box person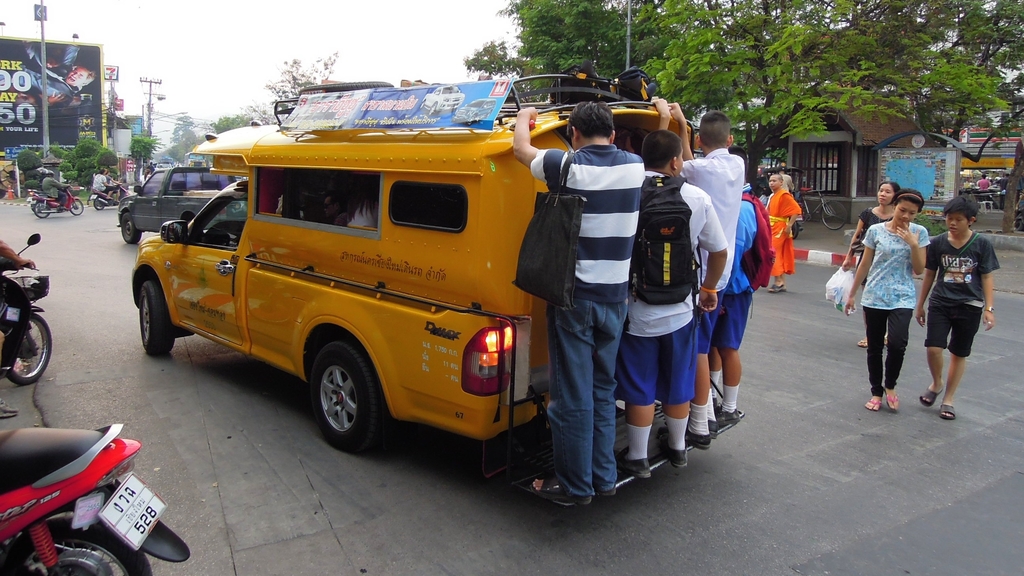
{"left": 776, "top": 159, "right": 801, "bottom": 195}
